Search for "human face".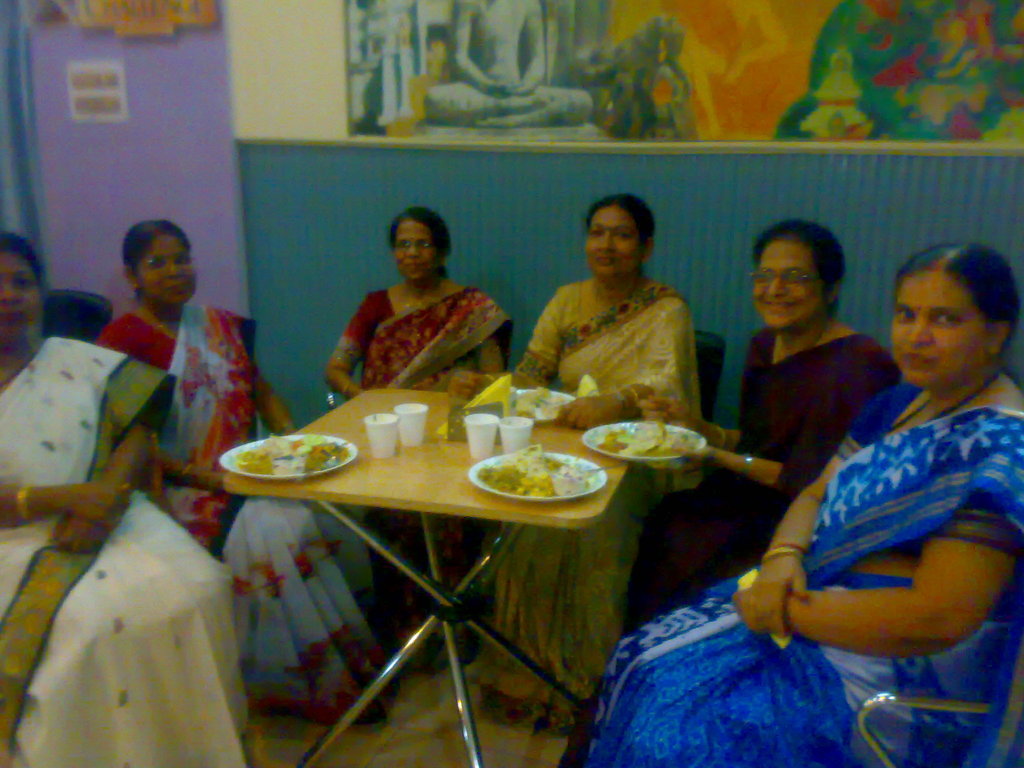
Found at detection(753, 239, 821, 331).
